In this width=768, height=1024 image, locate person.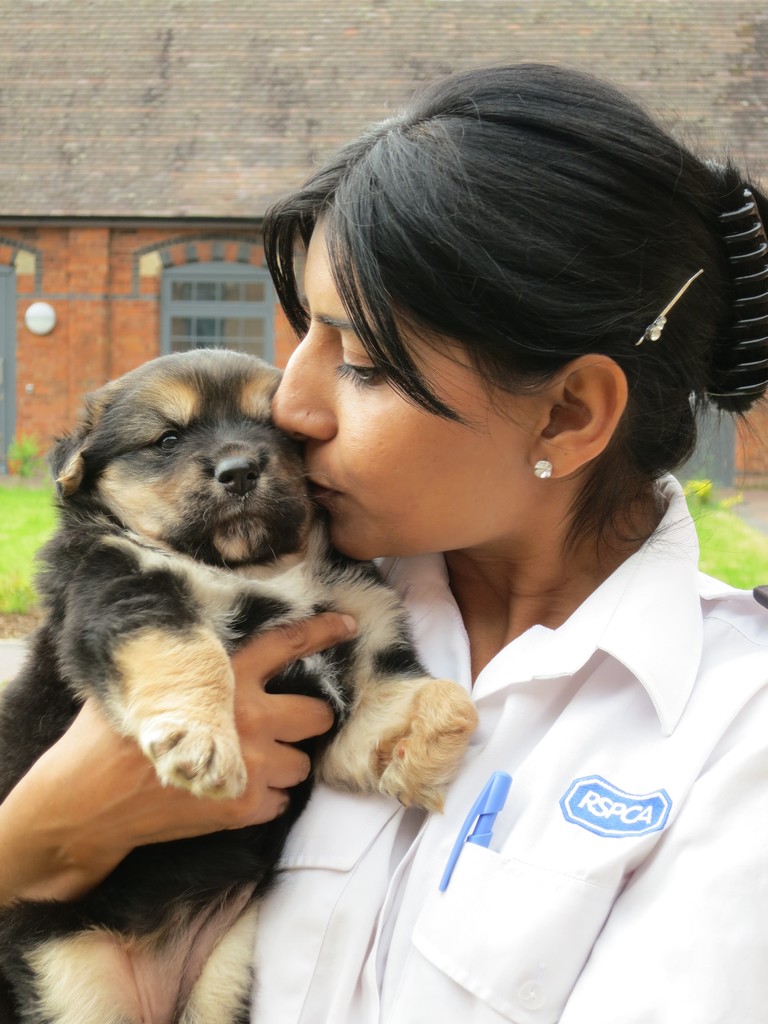
Bounding box: bbox=(0, 61, 767, 1023).
